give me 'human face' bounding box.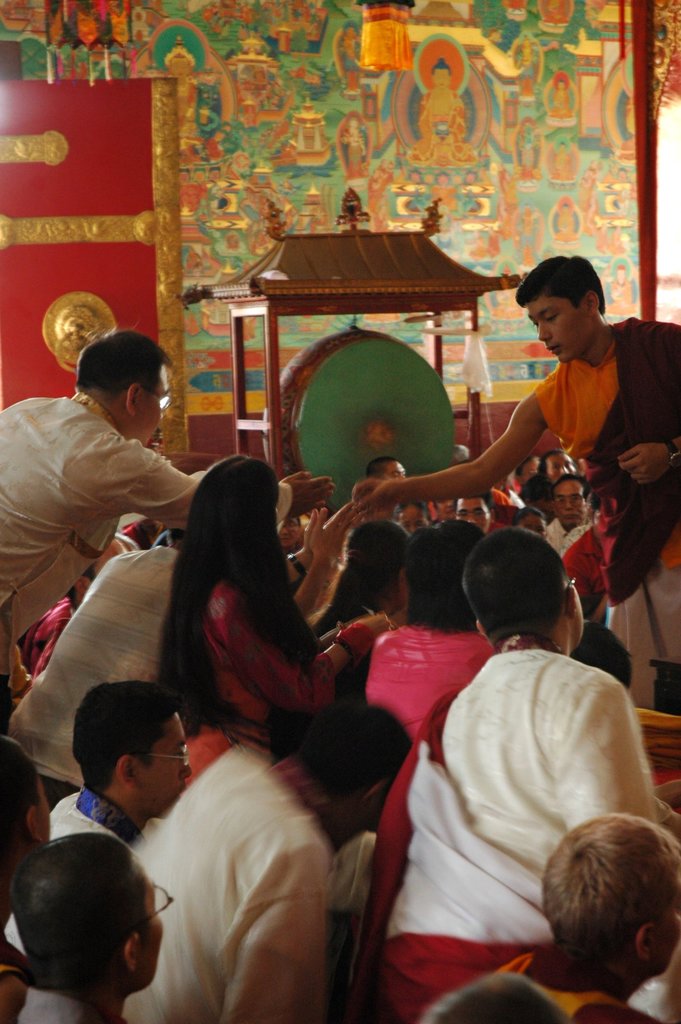
region(554, 483, 586, 531).
